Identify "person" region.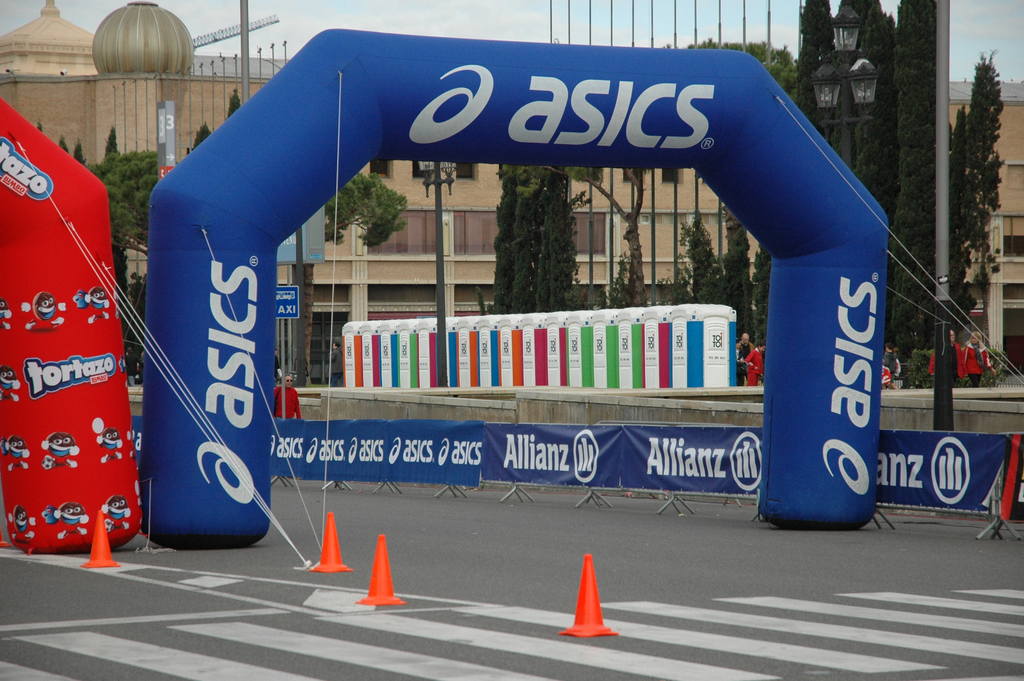
Region: (140,350,143,381).
